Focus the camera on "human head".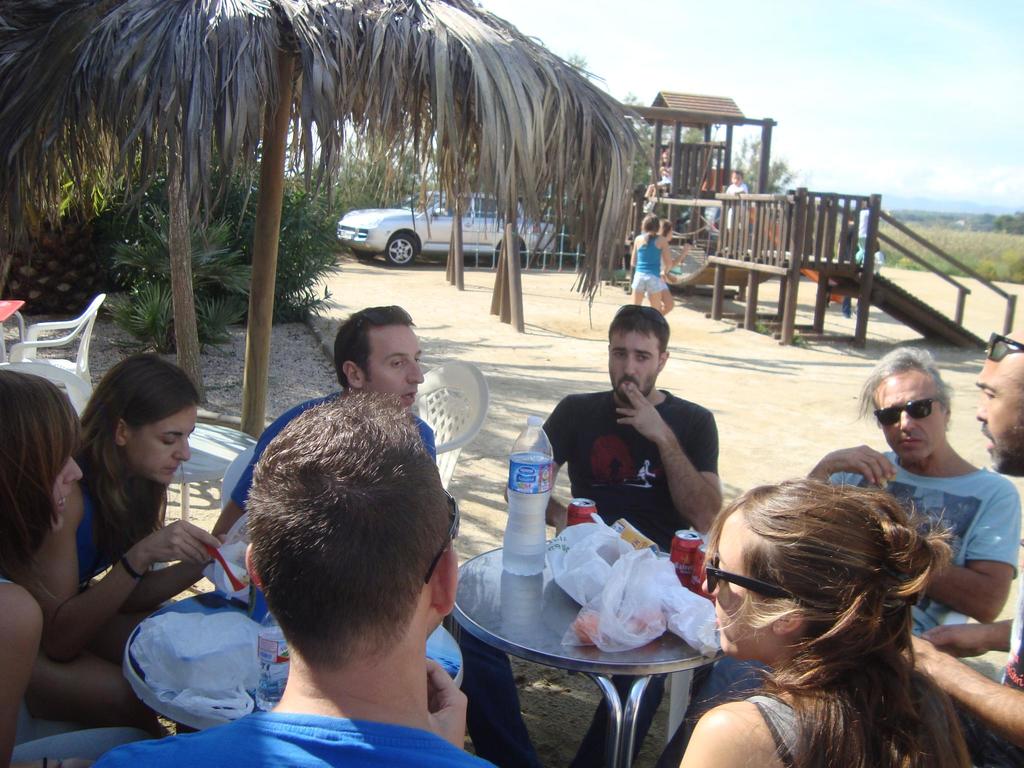
Focus region: 333, 305, 428, 412.
